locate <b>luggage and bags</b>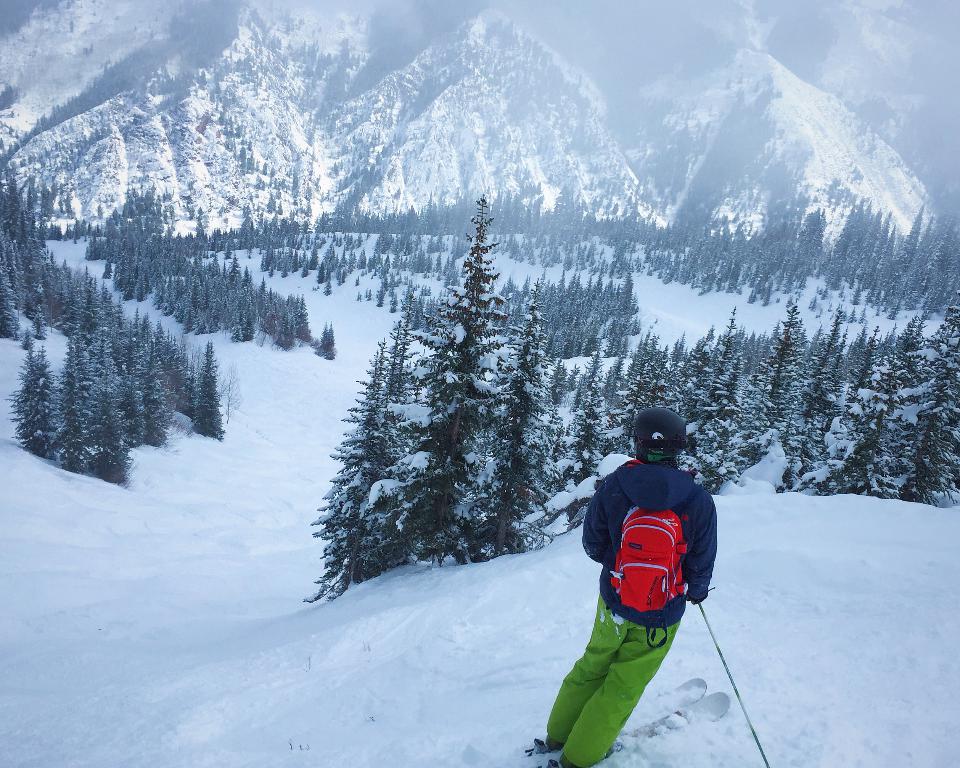
{"left": 613, "top": 457, "right": 691, "bottom": 611}
